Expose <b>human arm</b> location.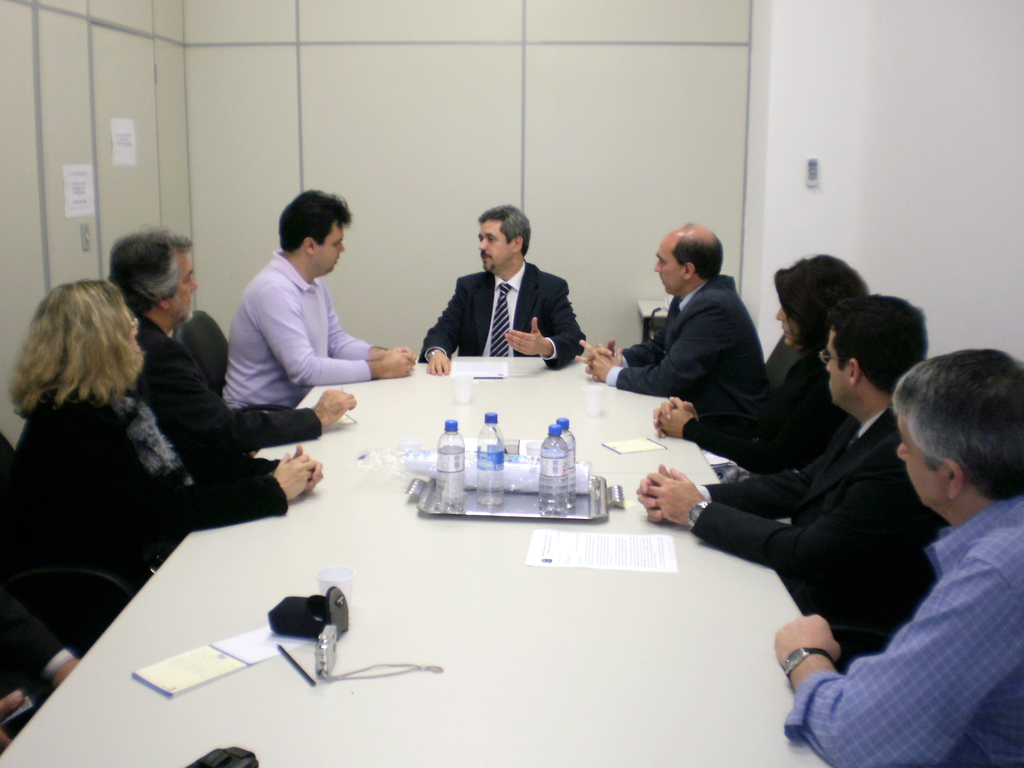
Exposed at select_region(655, 371, 867, 468).
